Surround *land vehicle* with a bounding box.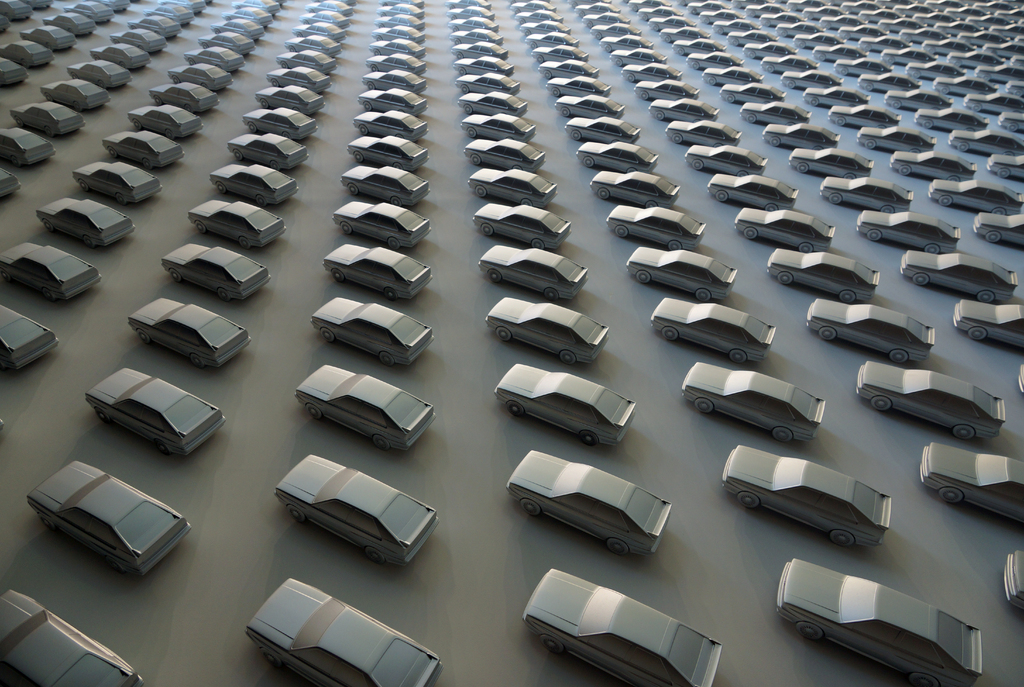
left=899, top=27, right=950, bottom=44.
